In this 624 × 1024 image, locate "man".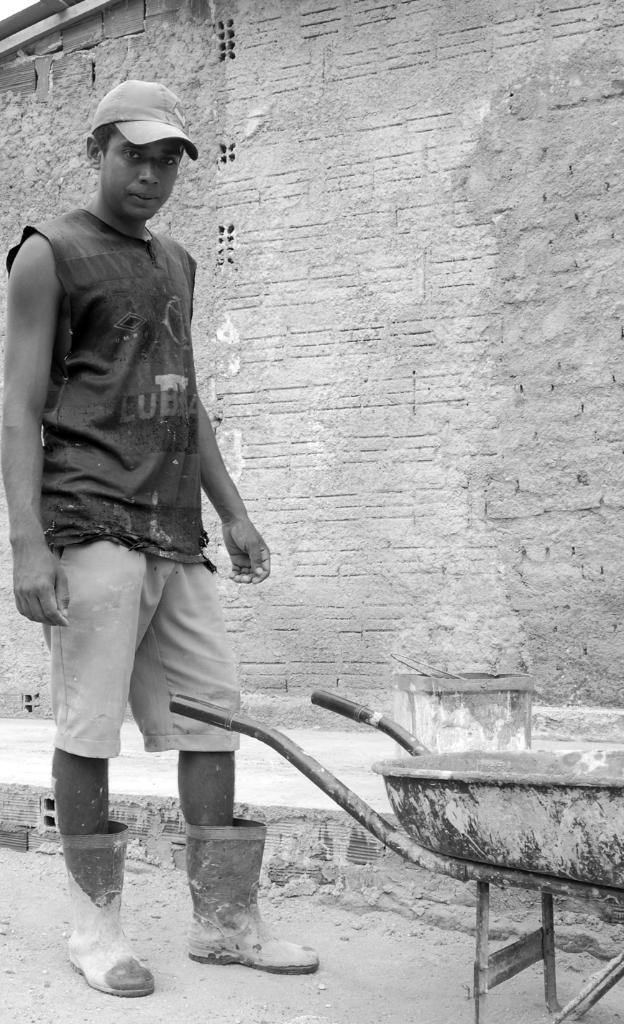
Bounding box: bbox=(0, 65, 327, 1006).
